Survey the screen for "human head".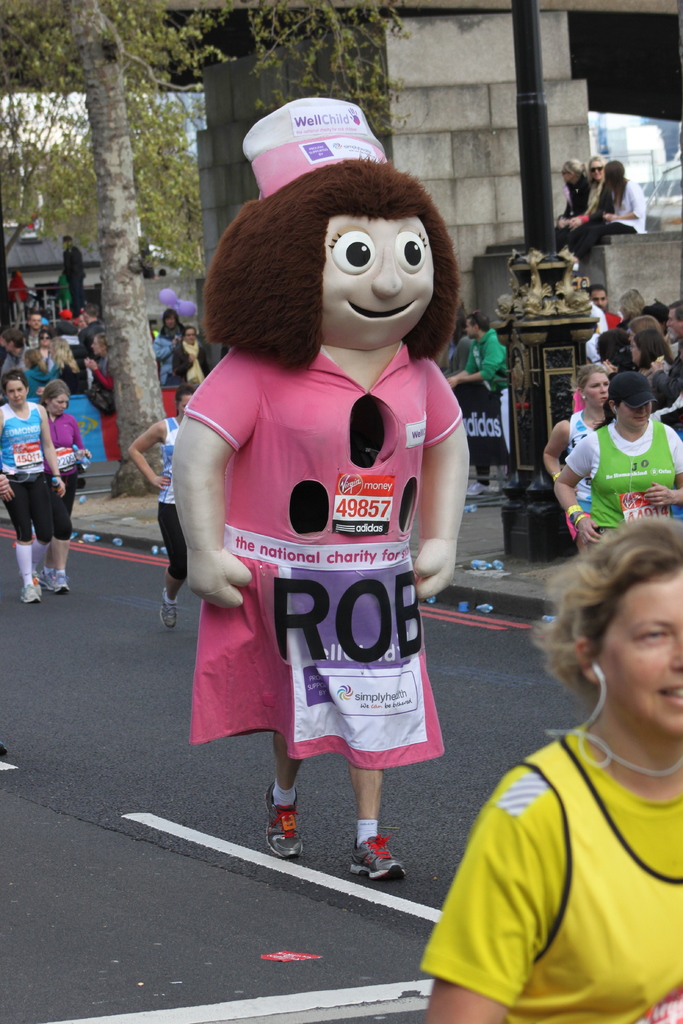
Survey found: (165, 311, 179, 330).
